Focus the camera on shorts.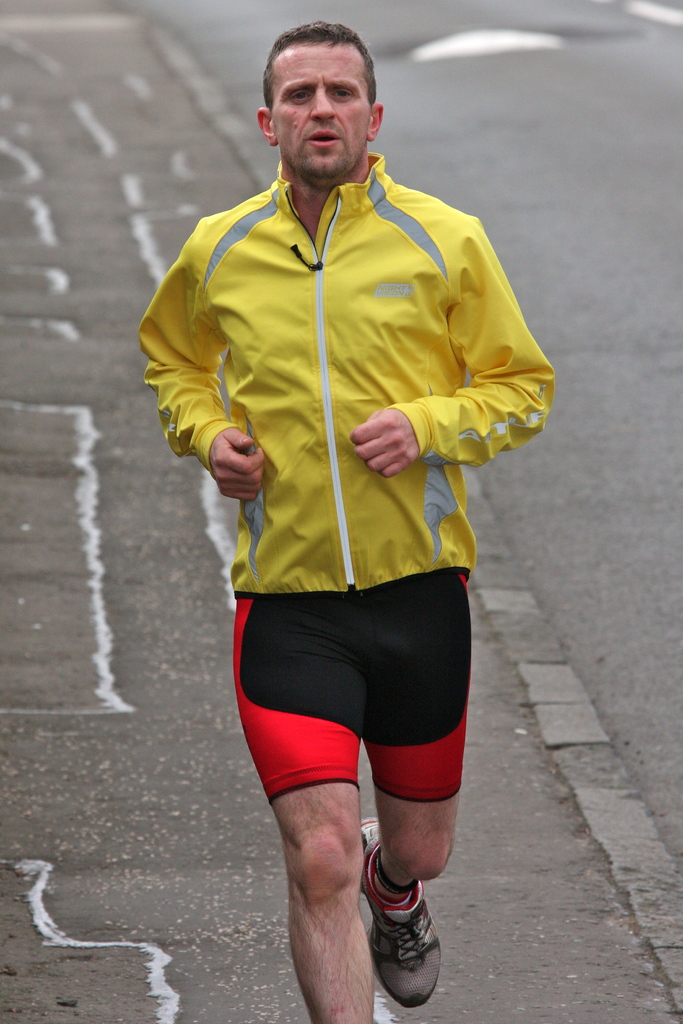
Focus region: 224/568/485/813.
